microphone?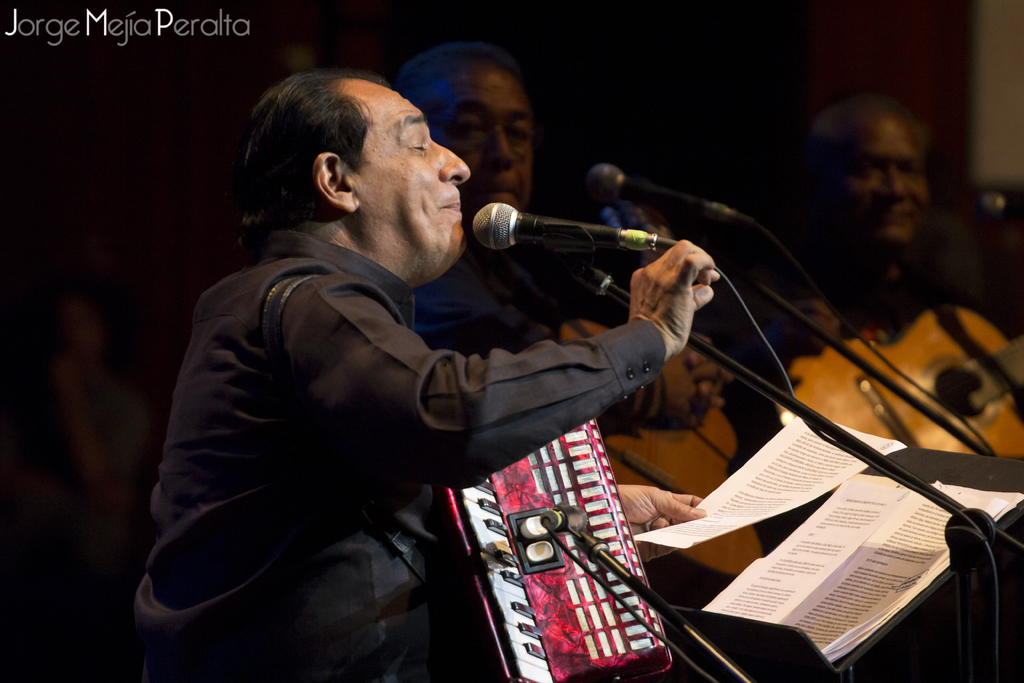
<bbox>980, 190, 1023, 220</bbox>
